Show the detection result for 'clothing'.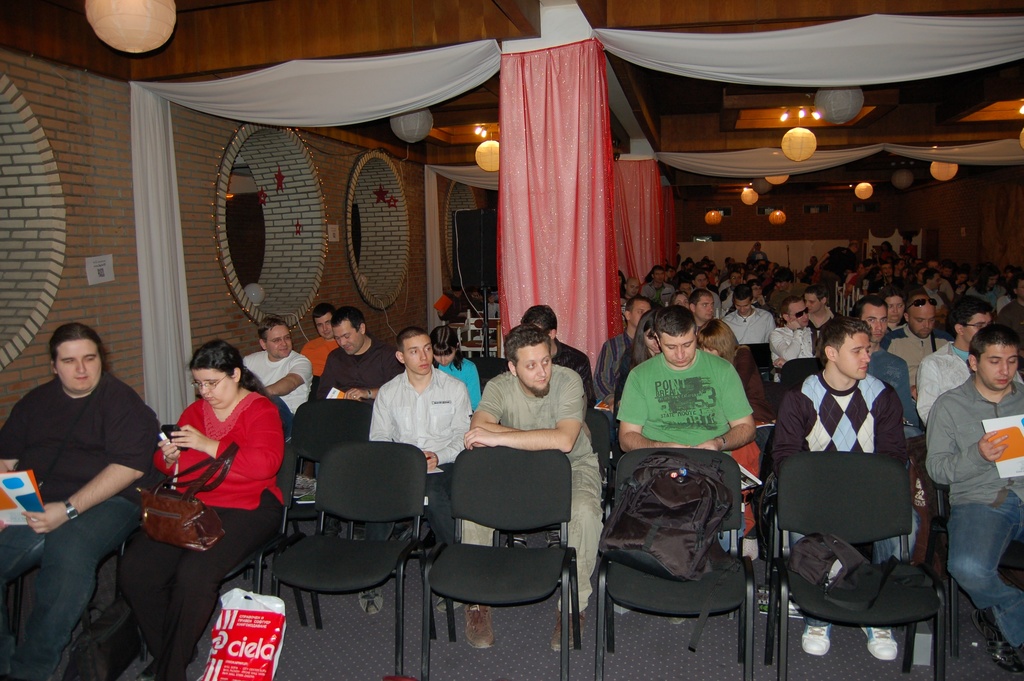
box(615, 348, 751, 456).
